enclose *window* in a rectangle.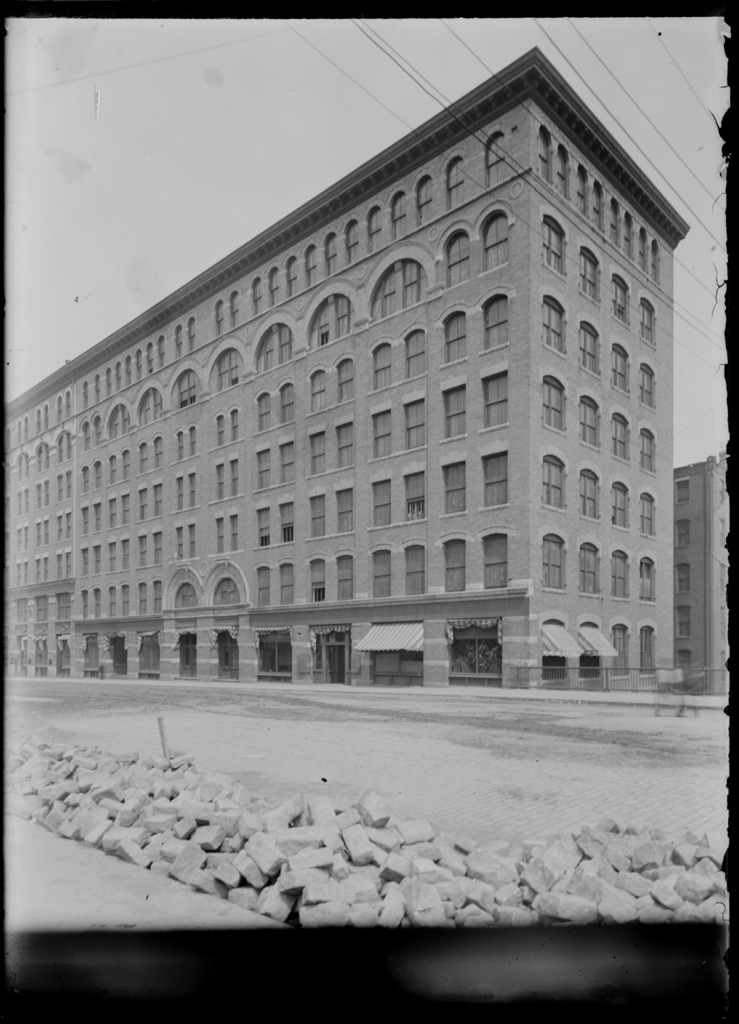
select_region(721, 653, 729, 688).
